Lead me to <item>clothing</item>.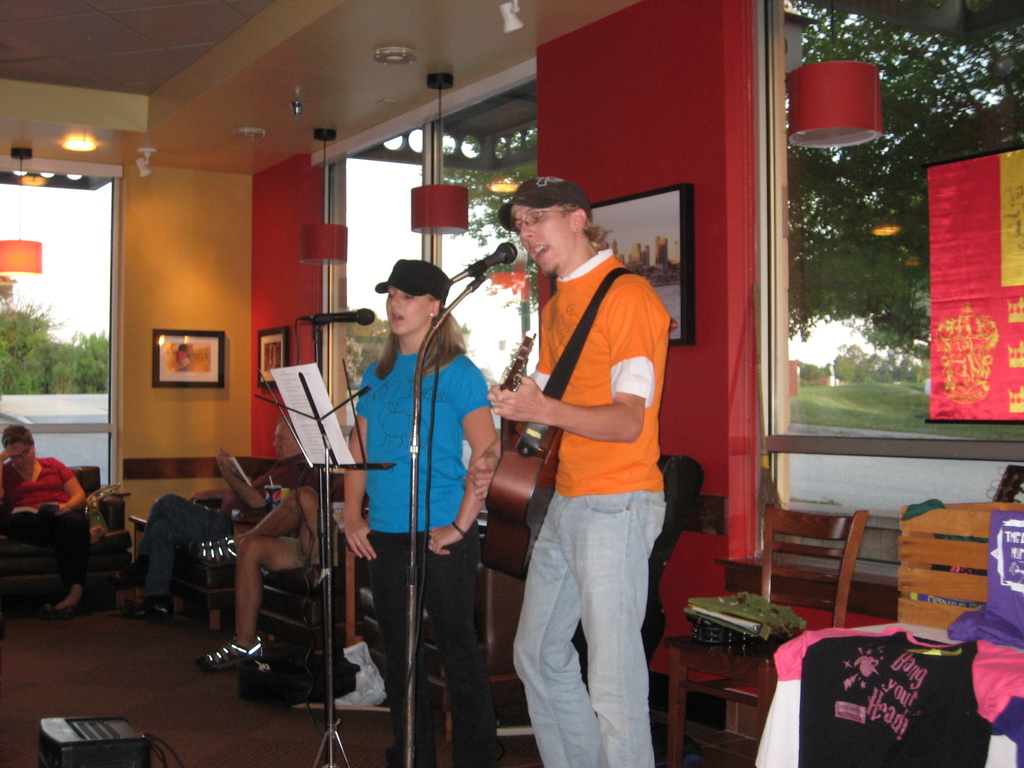
Lead to [141,451,309,599].
